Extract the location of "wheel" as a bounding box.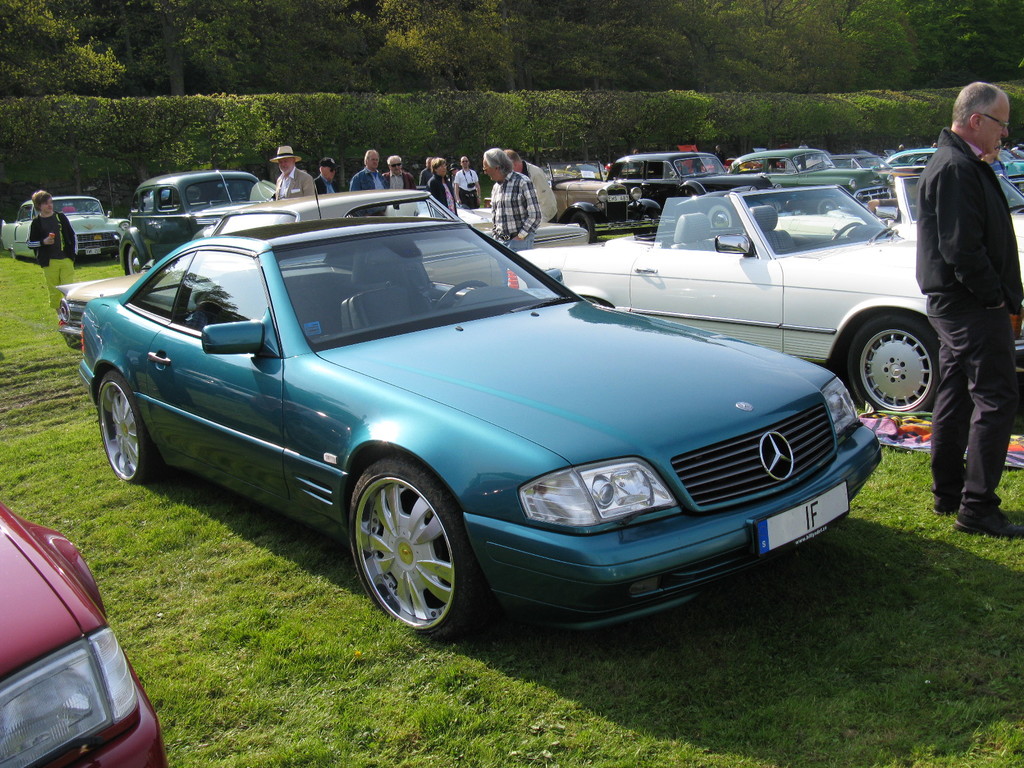
bbox(832, 220, 865, 241).
